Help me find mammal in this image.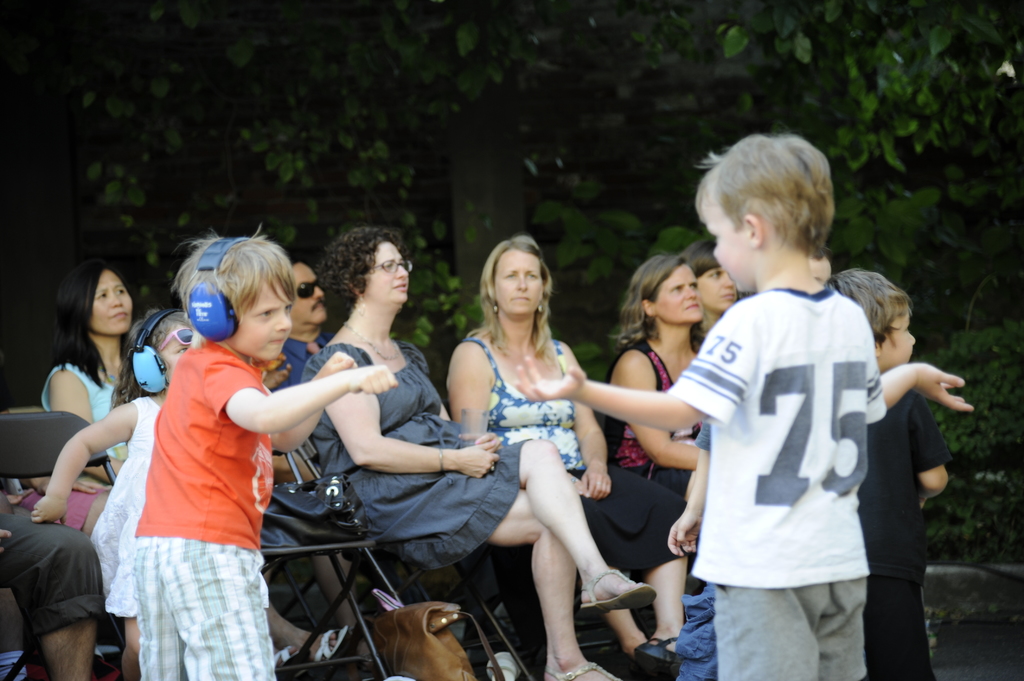
Found it: x1=35, y1=314, x2=358, y2=680.
